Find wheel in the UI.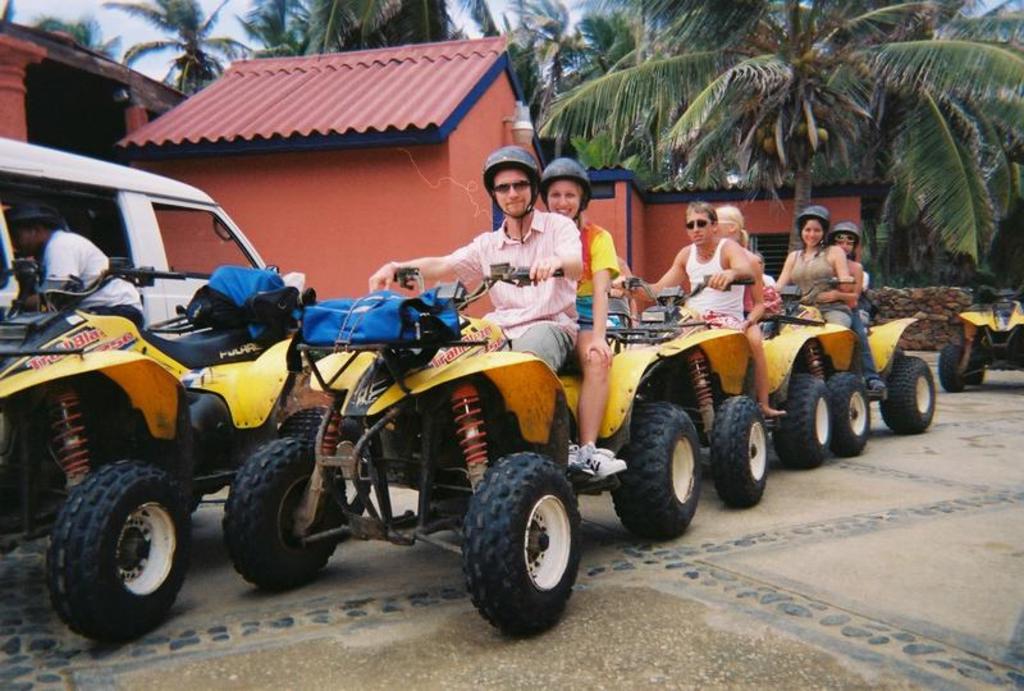
UI element at x1=776 y1=375 x2=829 y2=467.
